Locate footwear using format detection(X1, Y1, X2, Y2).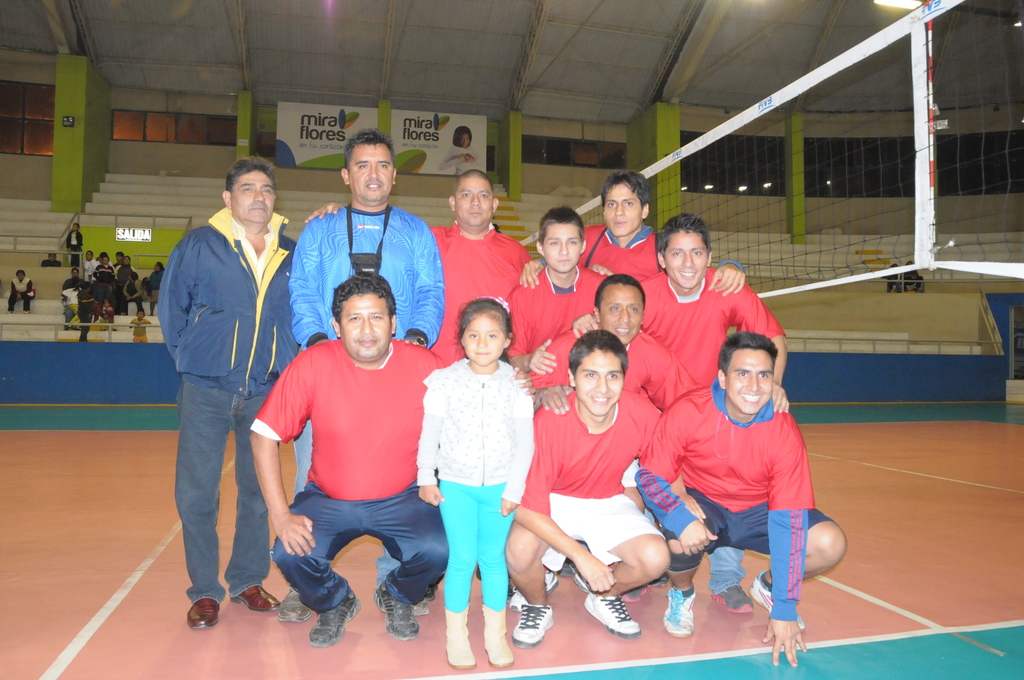
detection(233, 585, 282, 613).
